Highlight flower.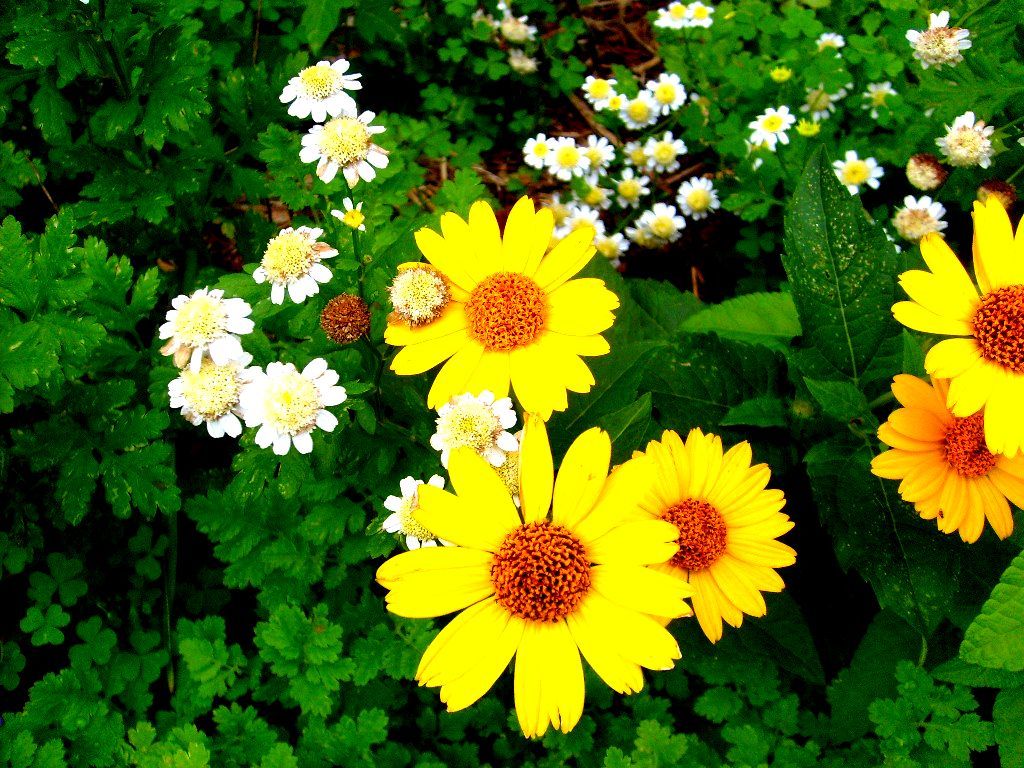
Highlighted region: 813,28,848,52.
